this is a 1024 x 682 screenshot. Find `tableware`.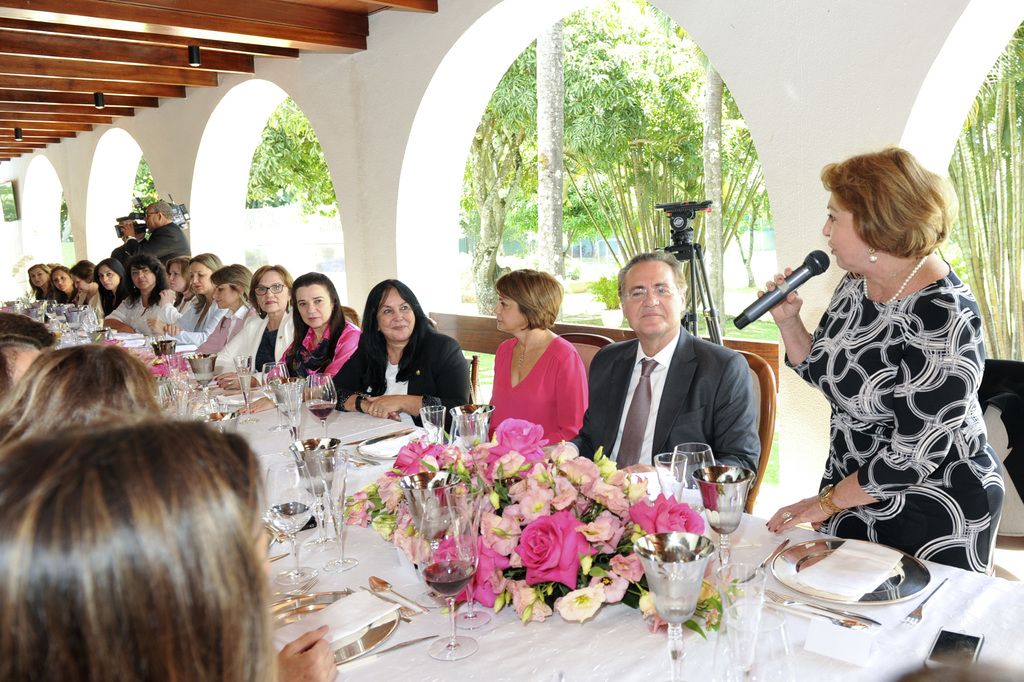
Bounding box: l=263, t=363, r=291, b=433.
